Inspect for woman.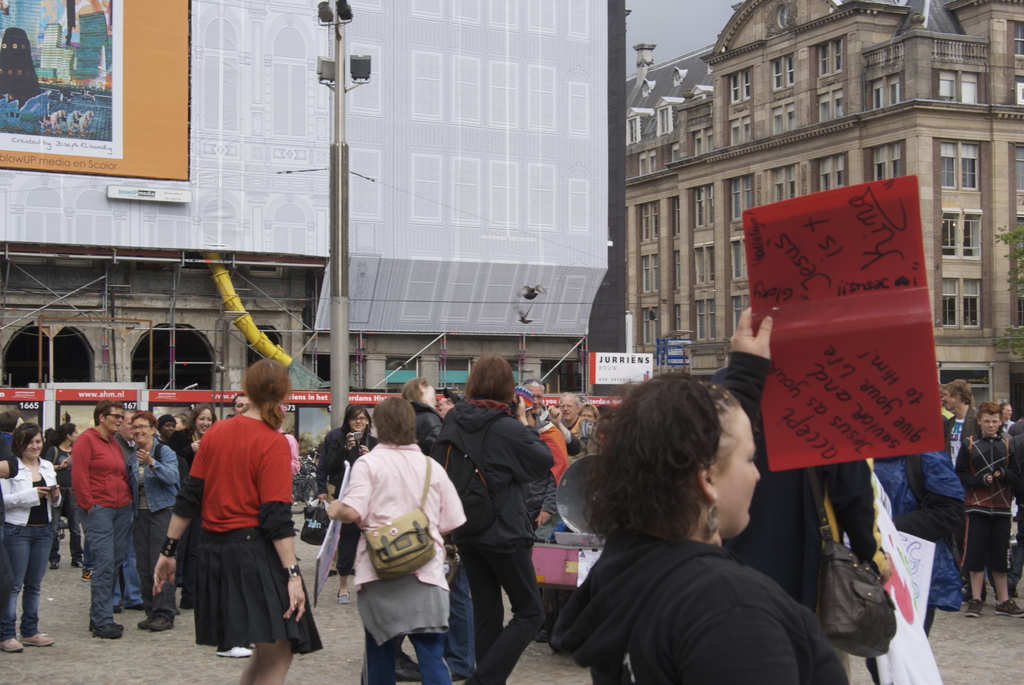
Inspection: <region>175, 406, 213, 471</region>.
